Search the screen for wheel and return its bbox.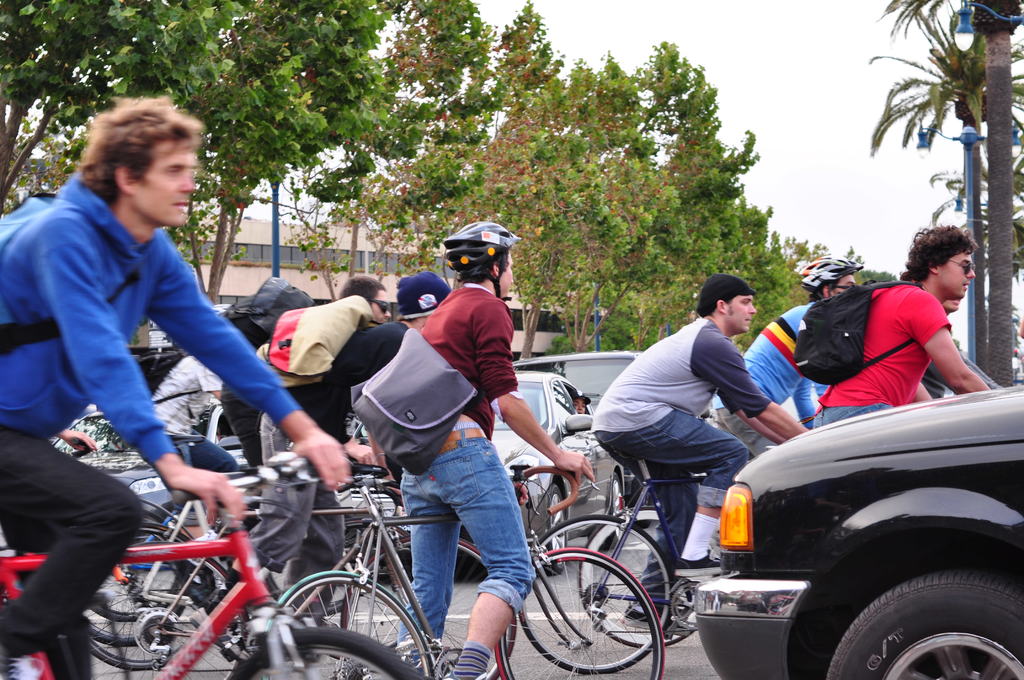
Found: (528,506,675,668).
